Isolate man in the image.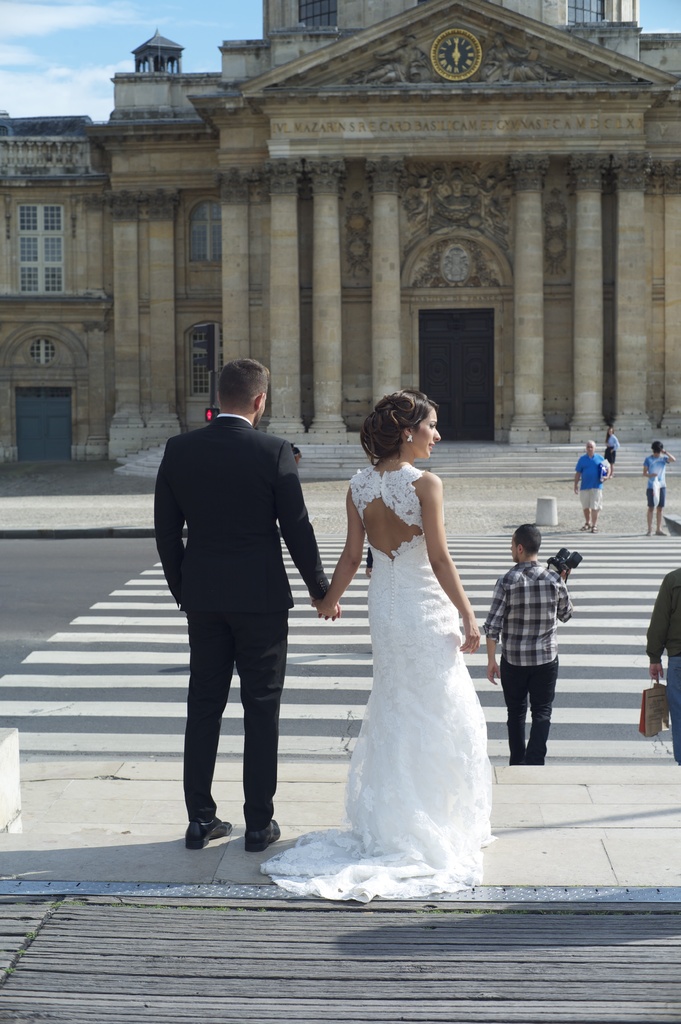
Isolated region: <box>573,439,607,532</box>.
